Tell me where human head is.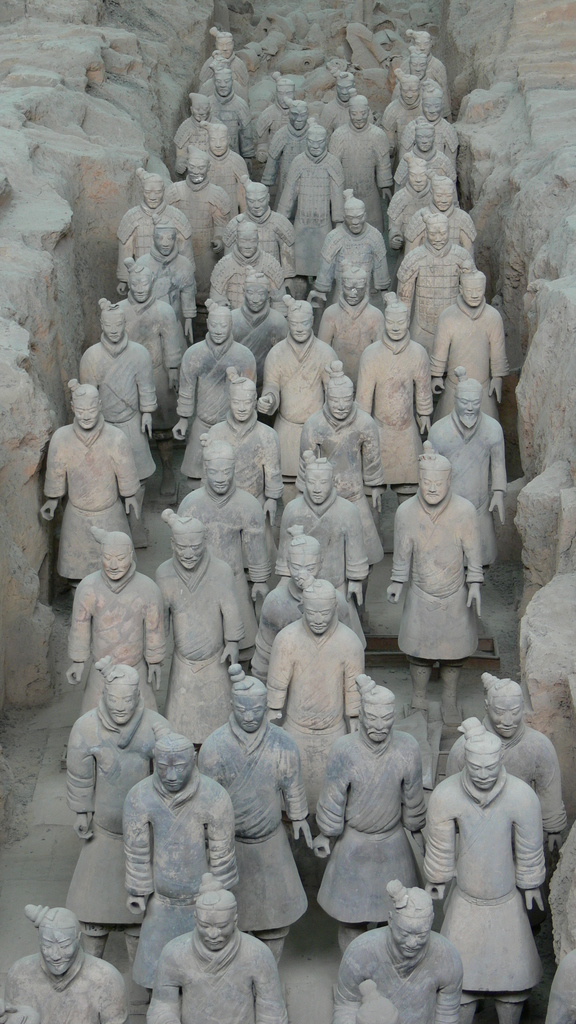
human head is at locate(203, 444, 235, 498).
